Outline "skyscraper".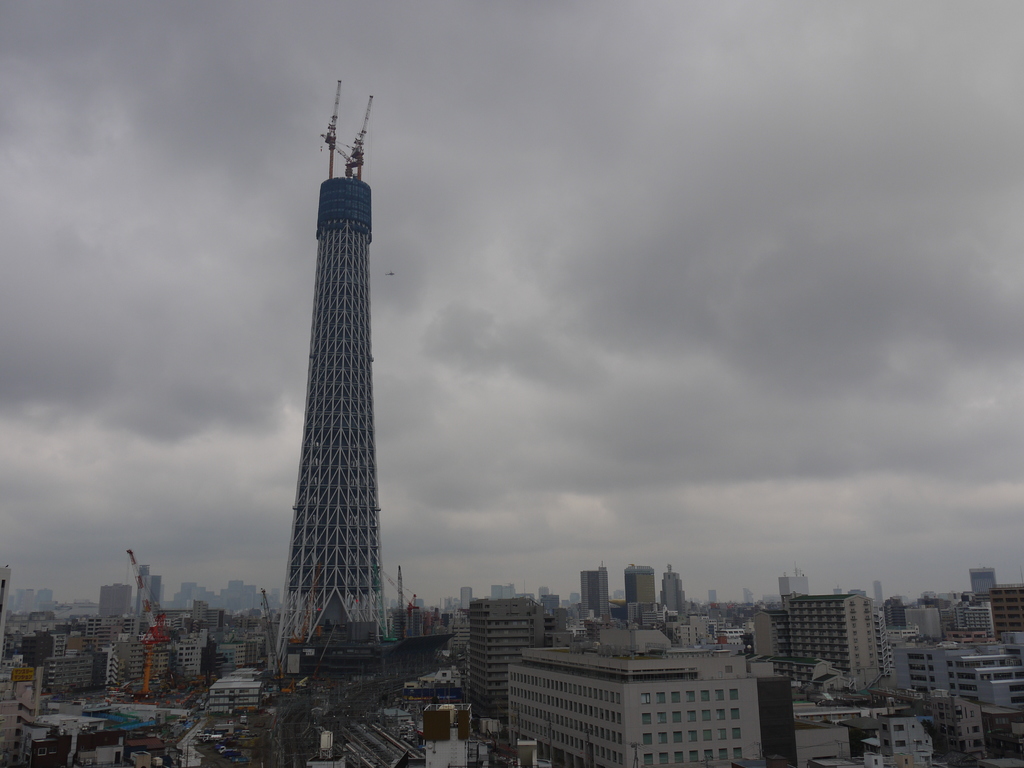
Outline: (left=908, top=602, right=954, bottom=653).
